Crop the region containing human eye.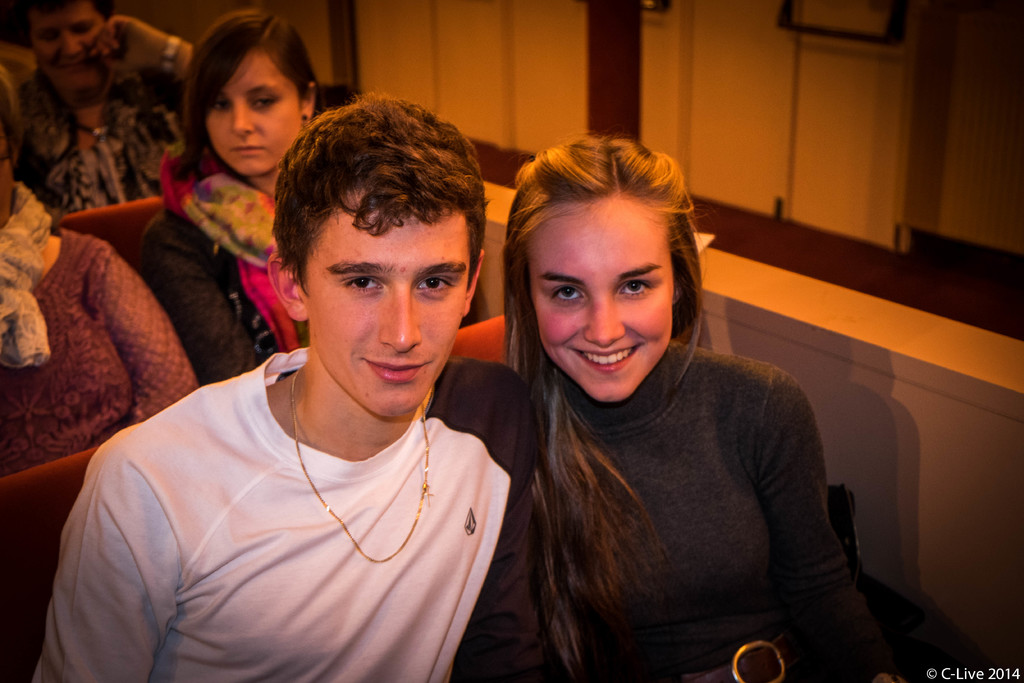
Crop region: bbox(214, 95, 229, 114).
